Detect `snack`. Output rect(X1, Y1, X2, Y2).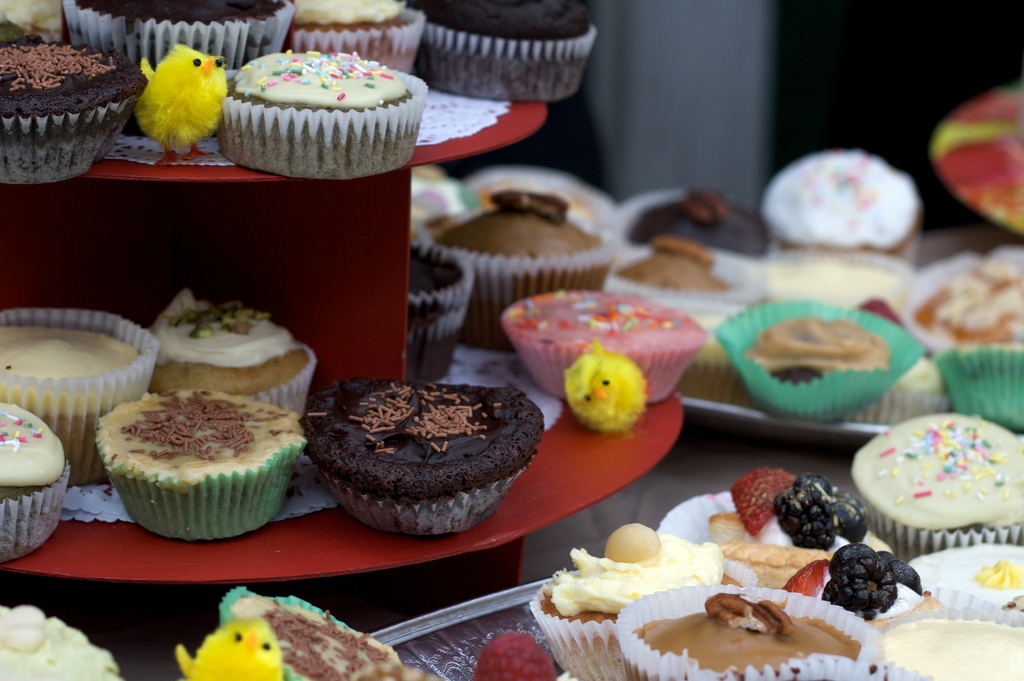
rect(769, 153, 922, 258).
